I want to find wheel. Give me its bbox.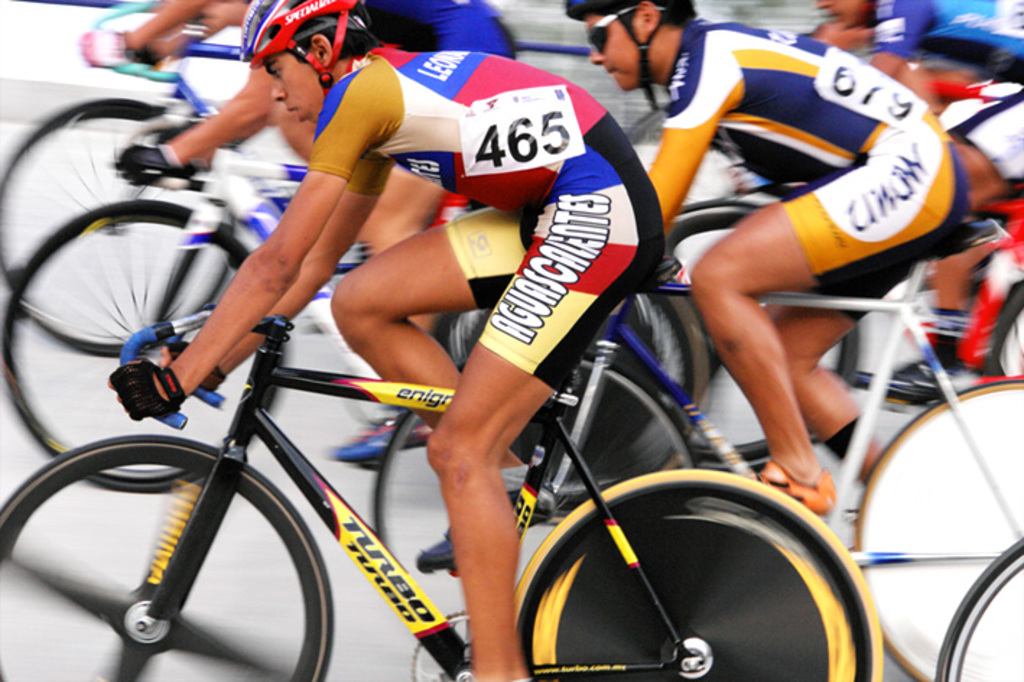
x1=0 y1=202 x2=292 y2=497.
